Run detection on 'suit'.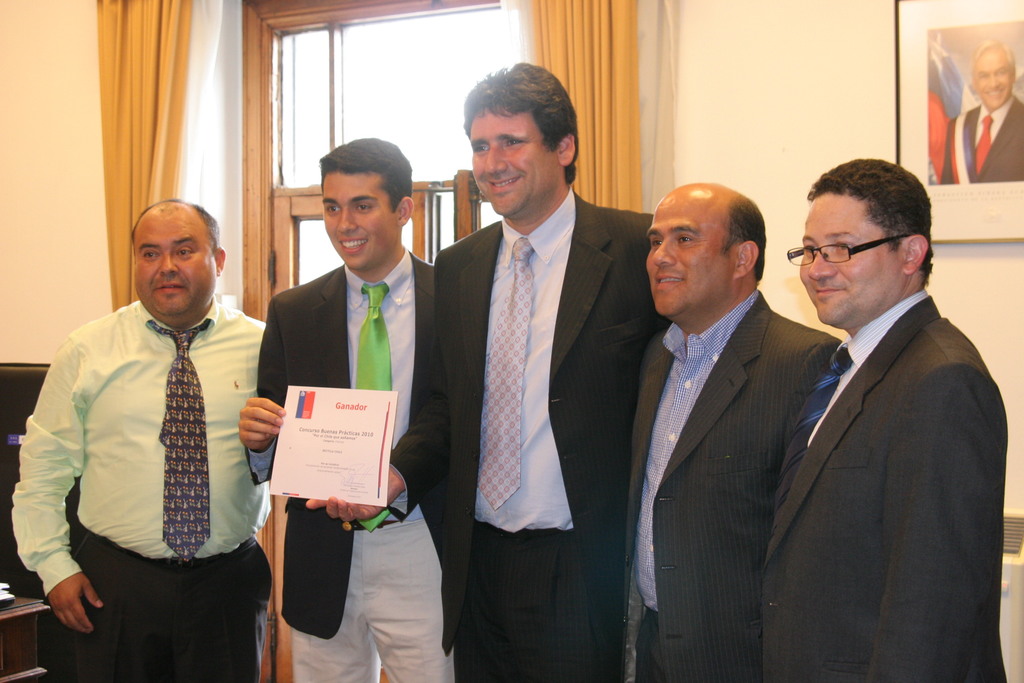
Result: (x1=622, y1=294, x2=842, y2=682).
